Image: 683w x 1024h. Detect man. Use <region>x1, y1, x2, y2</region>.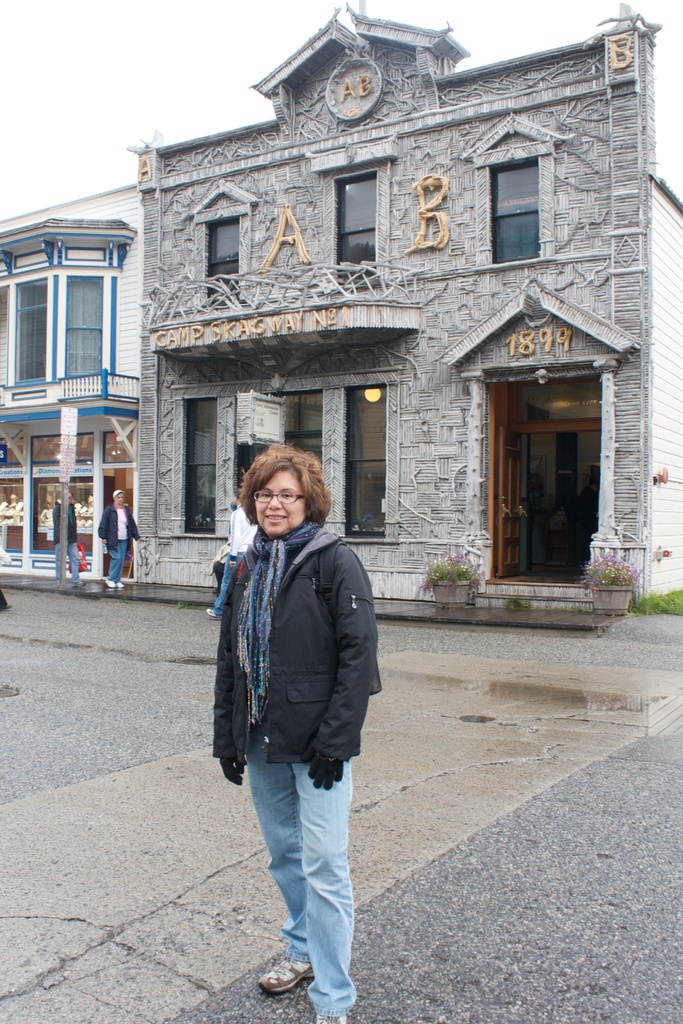
<region>52, 493, 85, 589</region>.
